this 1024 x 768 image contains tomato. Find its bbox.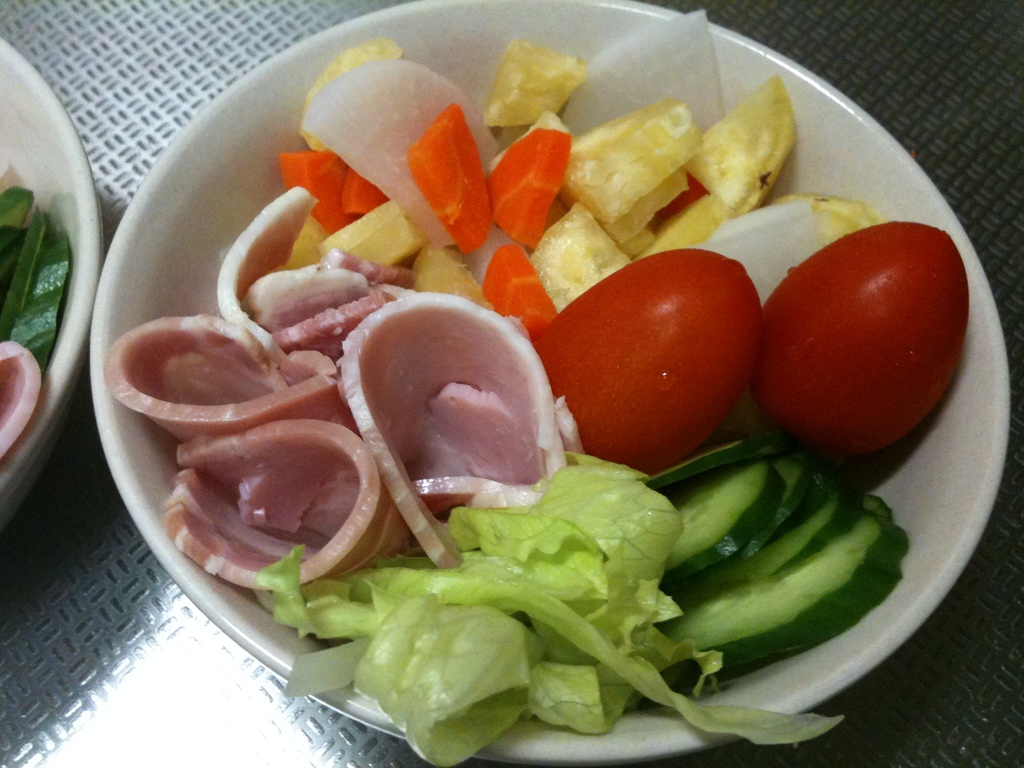
743 217 964 460.
